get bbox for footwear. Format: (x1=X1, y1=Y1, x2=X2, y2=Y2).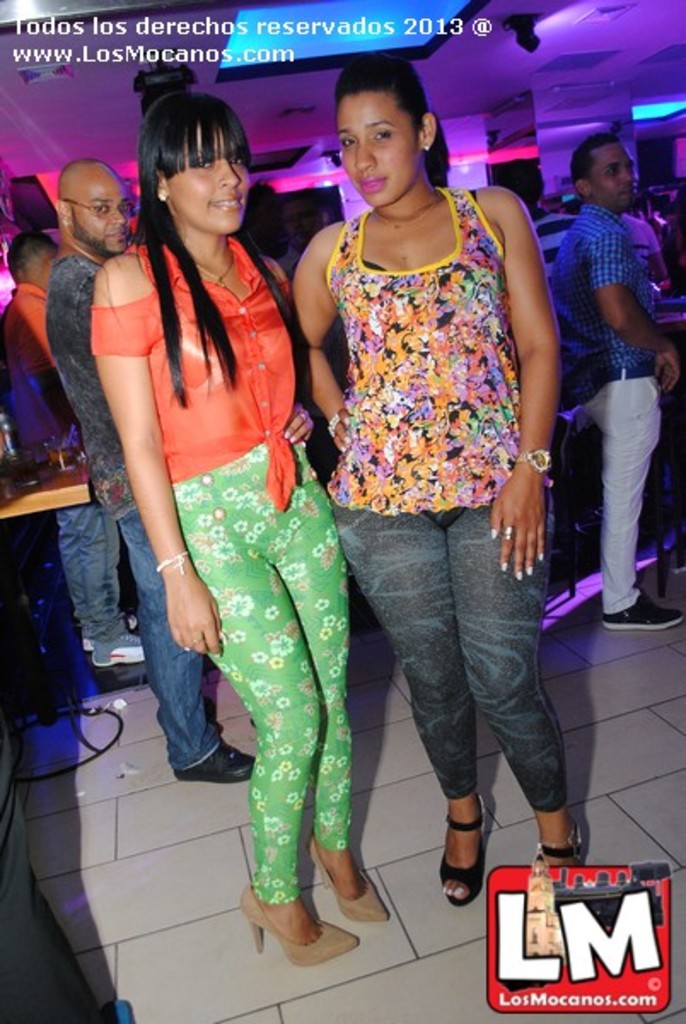
(x1=177, y1=741, x2=254, y2=785).
